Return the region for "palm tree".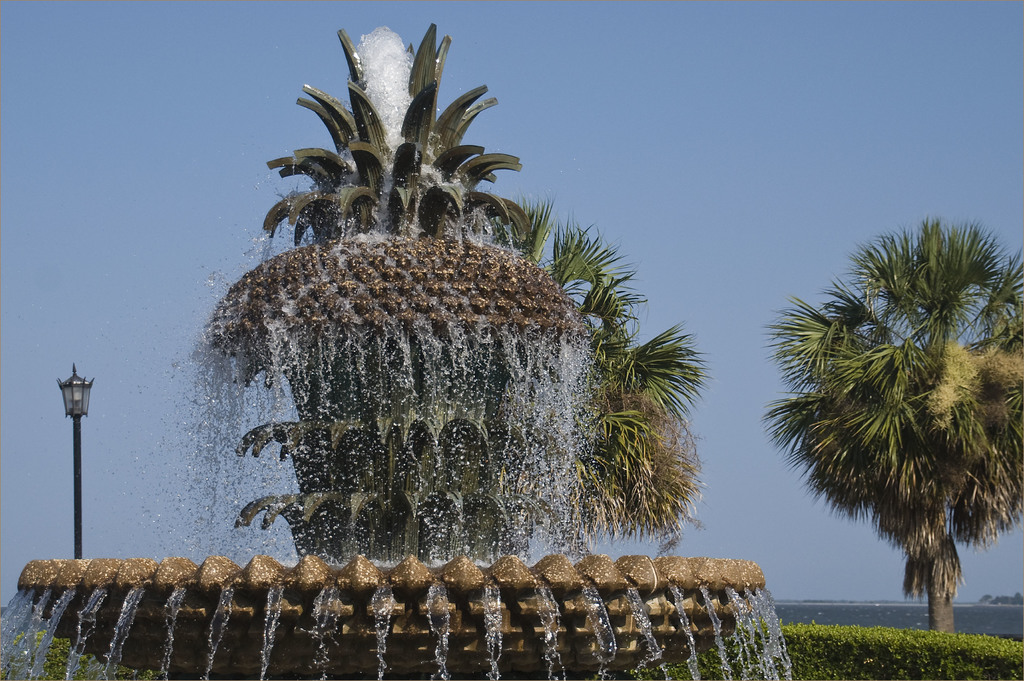
pyautogui.locateOnScreen(781, 234, 1009, 666).
